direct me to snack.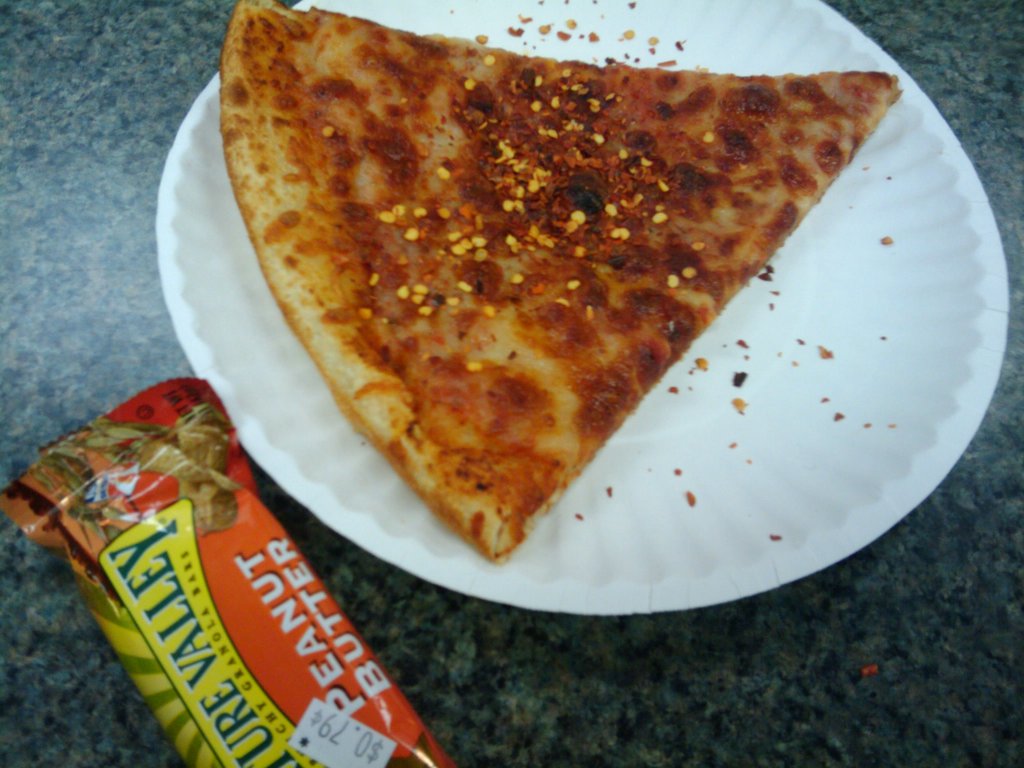
Direction: <box>221,0,903,569</box>.
